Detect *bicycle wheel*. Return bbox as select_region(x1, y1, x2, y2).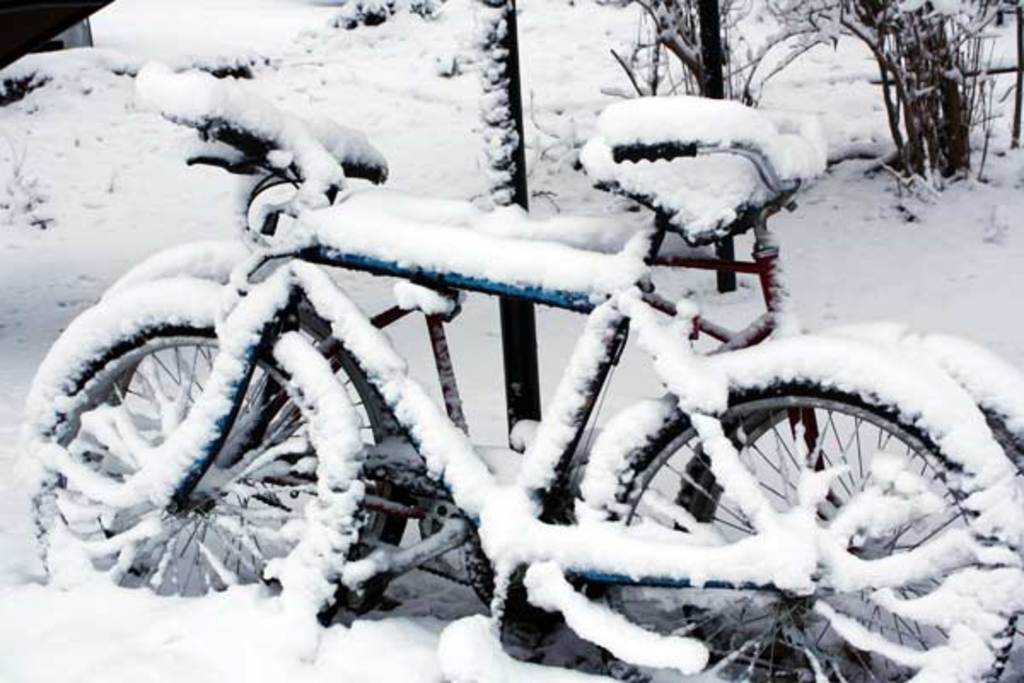
select_region(17, 278, 357, 628).
